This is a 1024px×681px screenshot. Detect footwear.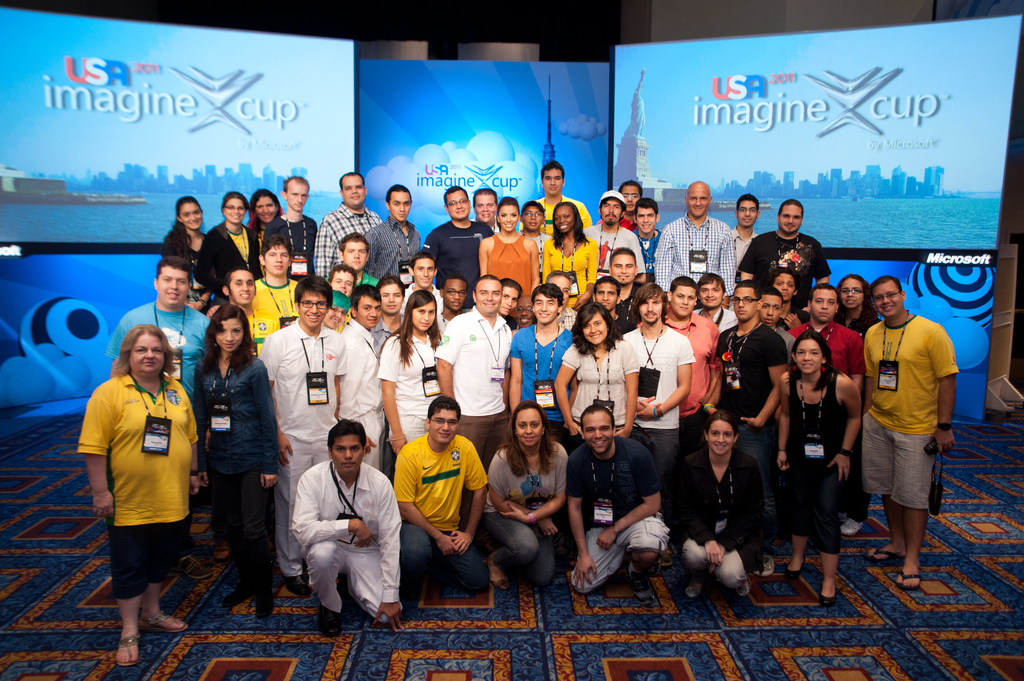
box(785, 551, 804, 581).
